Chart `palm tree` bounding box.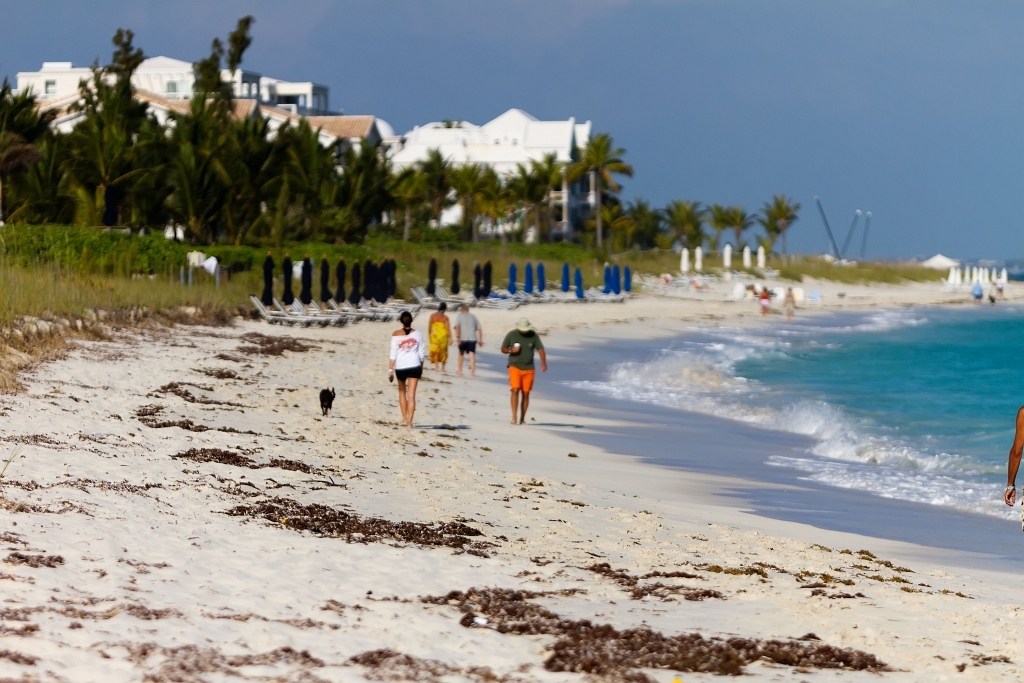
Charted: (left=389, top=157, right=433, bottom=255).
